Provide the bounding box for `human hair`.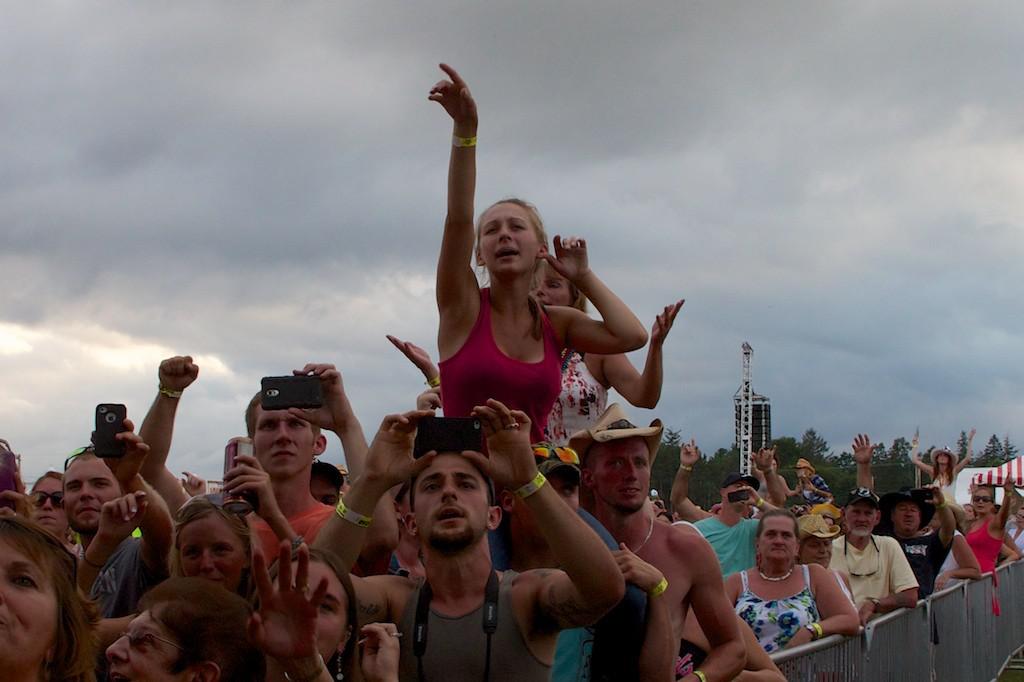
[x1=481, y1=475, x2=499, y2=507].
